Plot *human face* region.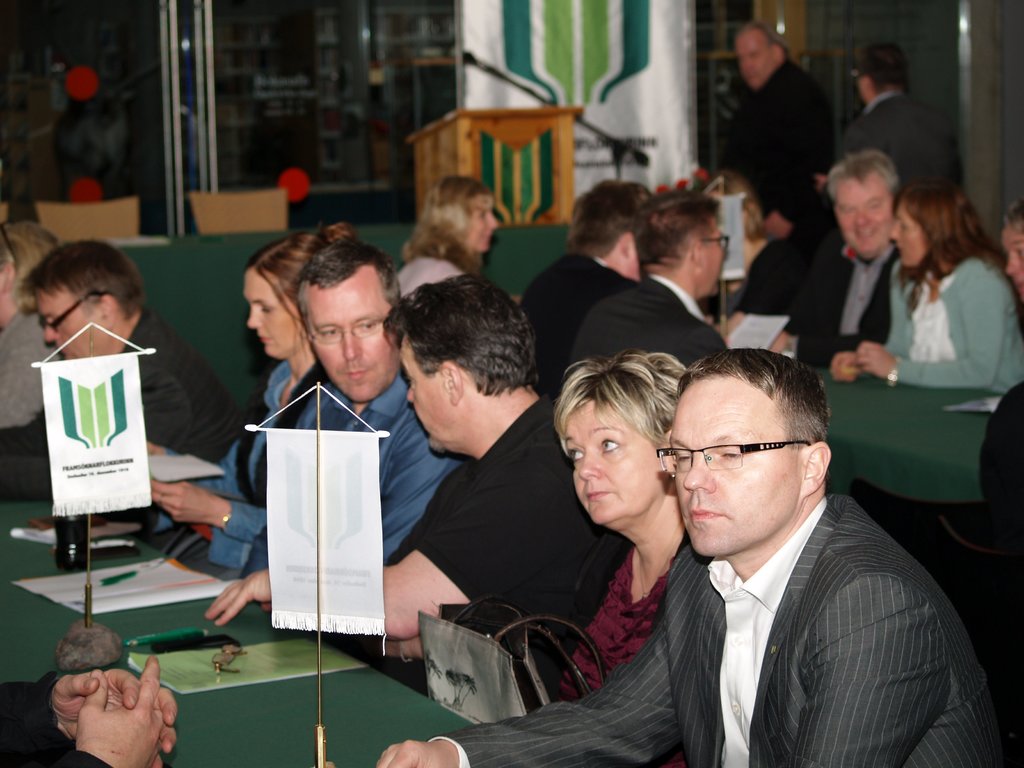
Plotted at {"x1": 244, "y1": 264, "x2": 303, "y2": 362}.
